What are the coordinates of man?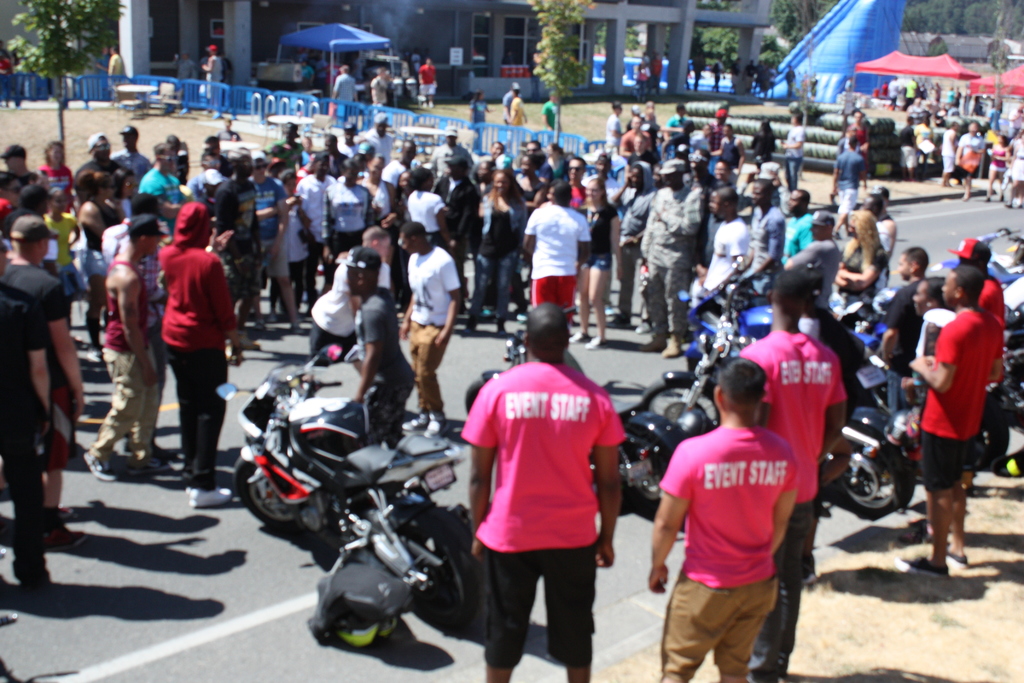
<bbox>640, 47, 650, 69</bbox>.
